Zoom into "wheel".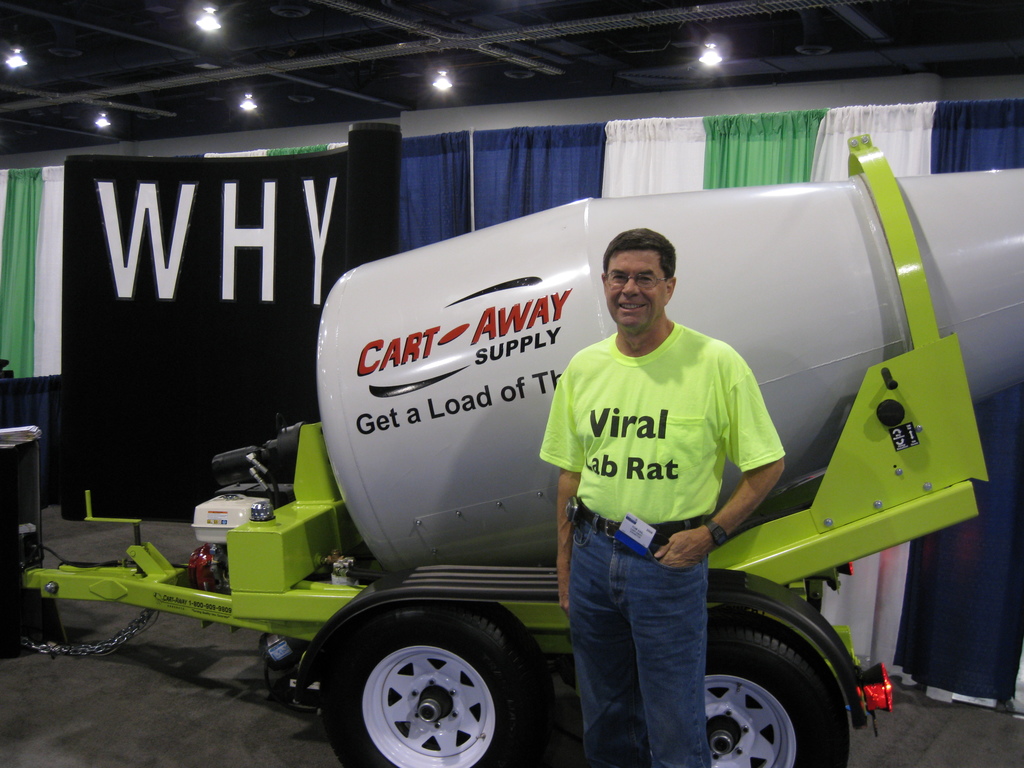
Zoom target: bbox=(321, 613, 536, 761).
